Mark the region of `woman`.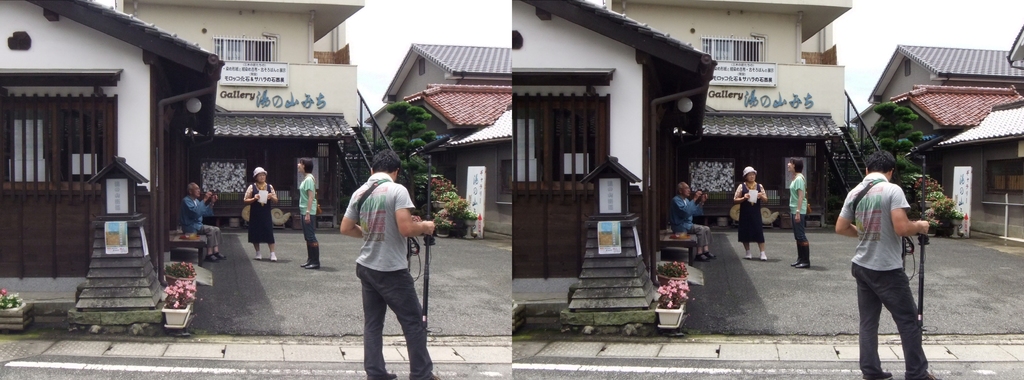
Region: (x1=787, y1=156, x2=819, y2=274).
